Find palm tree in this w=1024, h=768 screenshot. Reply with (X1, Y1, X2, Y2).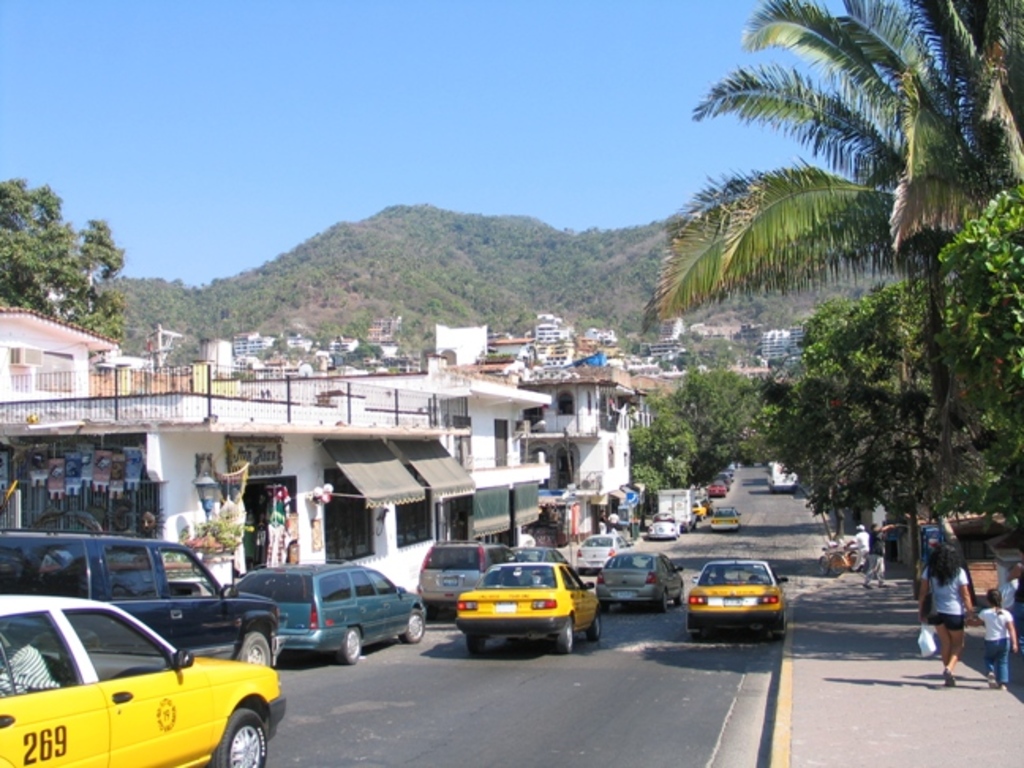
(643, 0, 1022, 400).
